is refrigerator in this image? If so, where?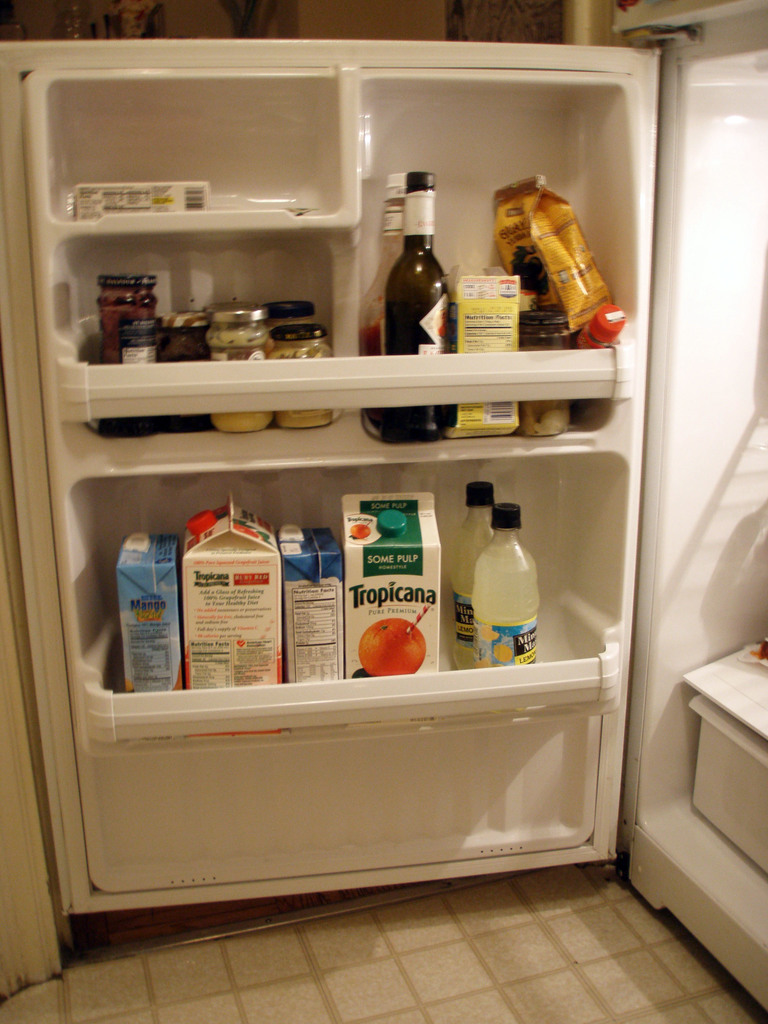
Yes, at pyautogui.locateOnScreen(0, 0, 767, 1018).
